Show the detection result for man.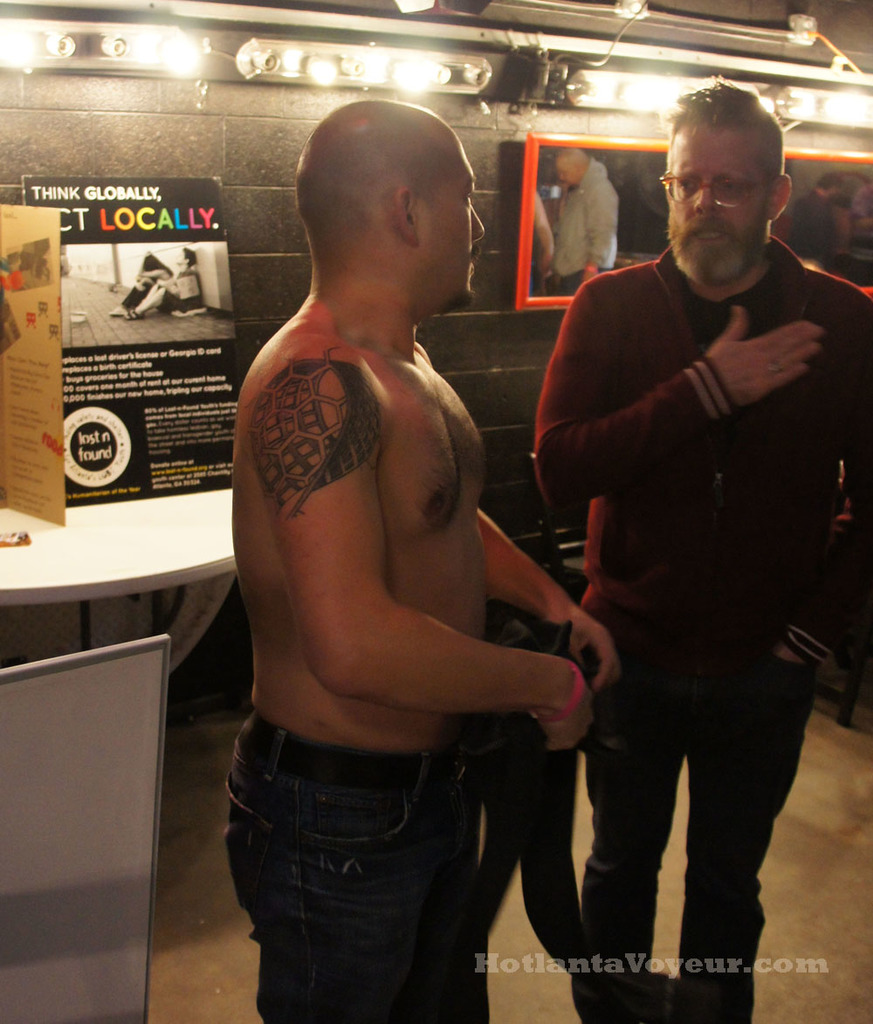
(left=549, top=154, right=620, bottom=297).
